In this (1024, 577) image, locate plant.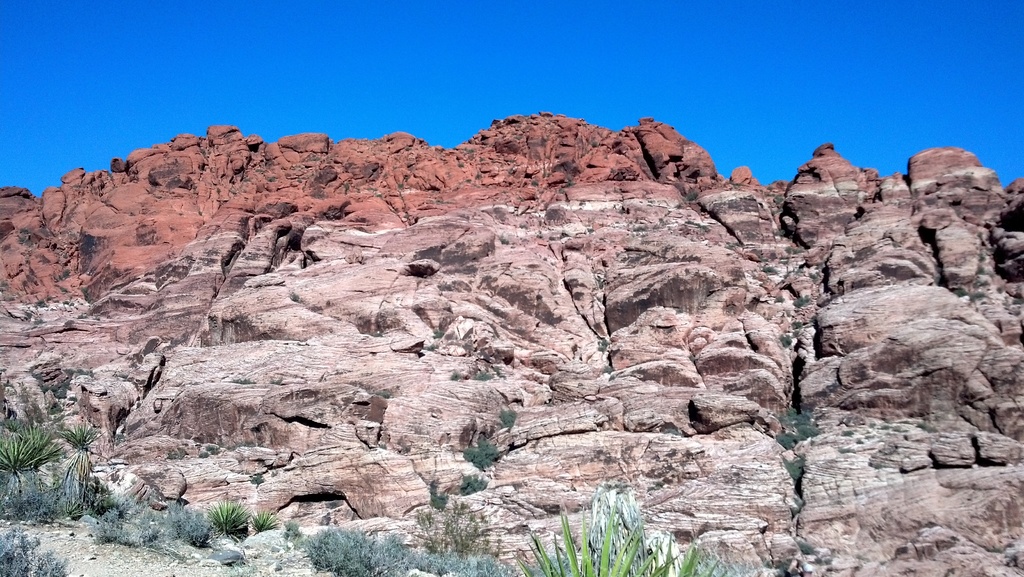
Bounding box: (left=226, top=558, right=256, bottom=576).
